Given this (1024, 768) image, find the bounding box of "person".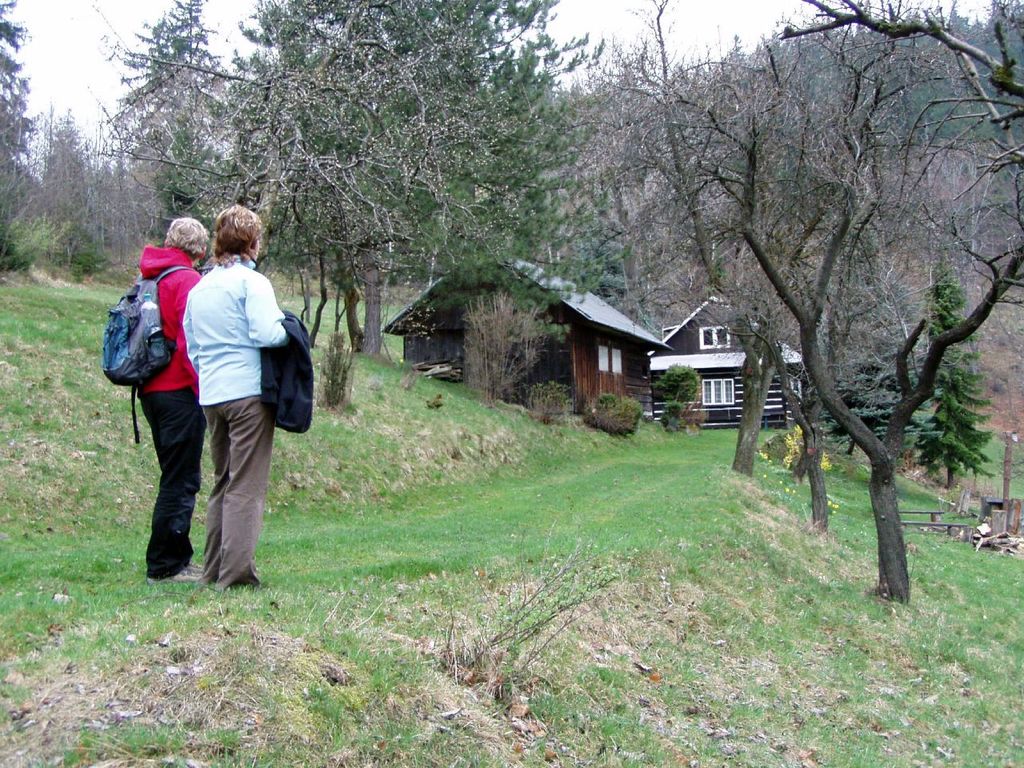
BBox(129, 216, 210, 582).
